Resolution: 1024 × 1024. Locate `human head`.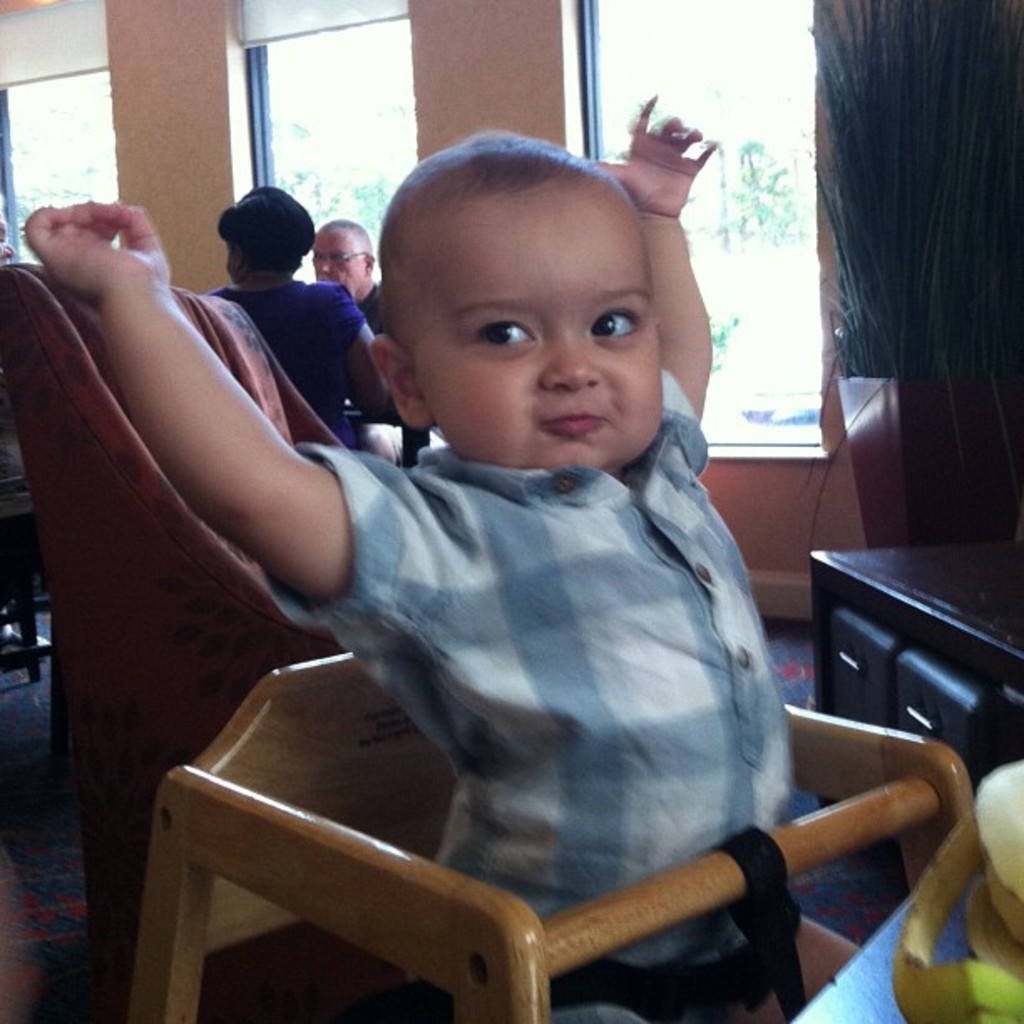
bbox(214, 181, 318, 286).
